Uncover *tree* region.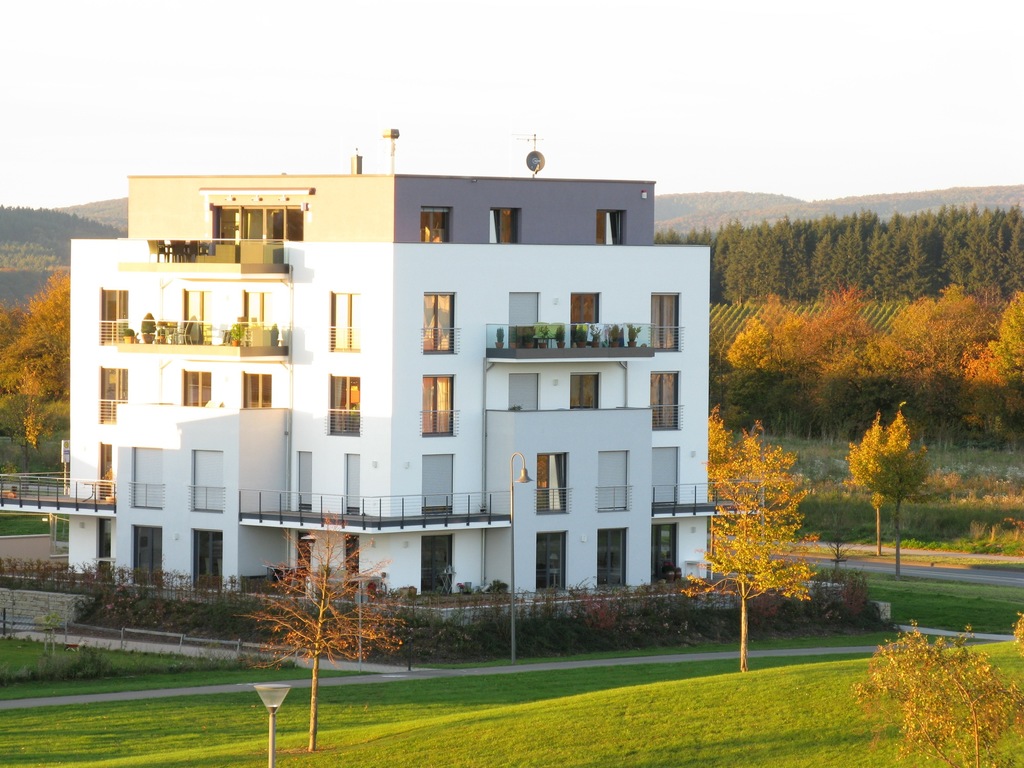
Uncovered: region(701, 429, 823, 675).
